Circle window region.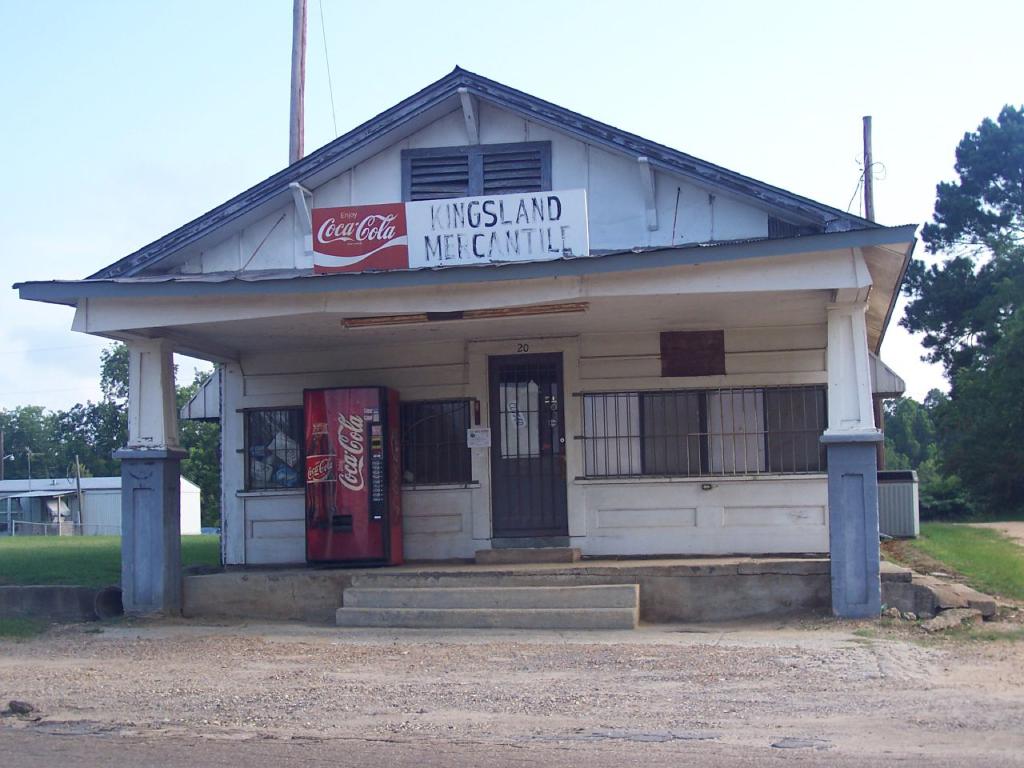
Region: {"x1": 570, "y1": 355, "x2": 820, "y2": 499}.
